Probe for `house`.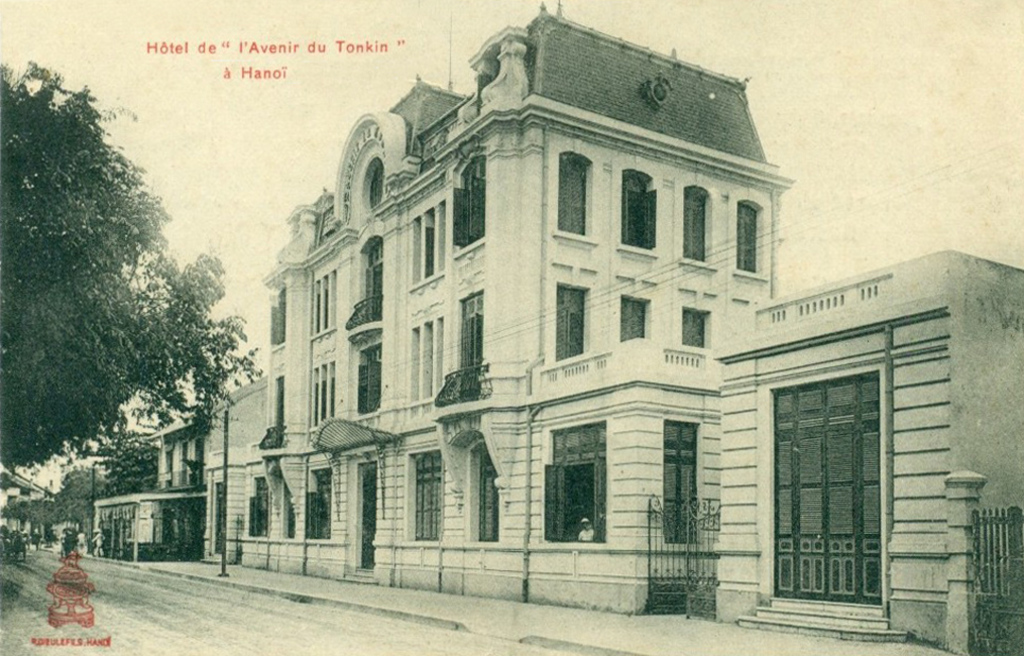
Probe result: rect(86, 0, 1023, 655).
